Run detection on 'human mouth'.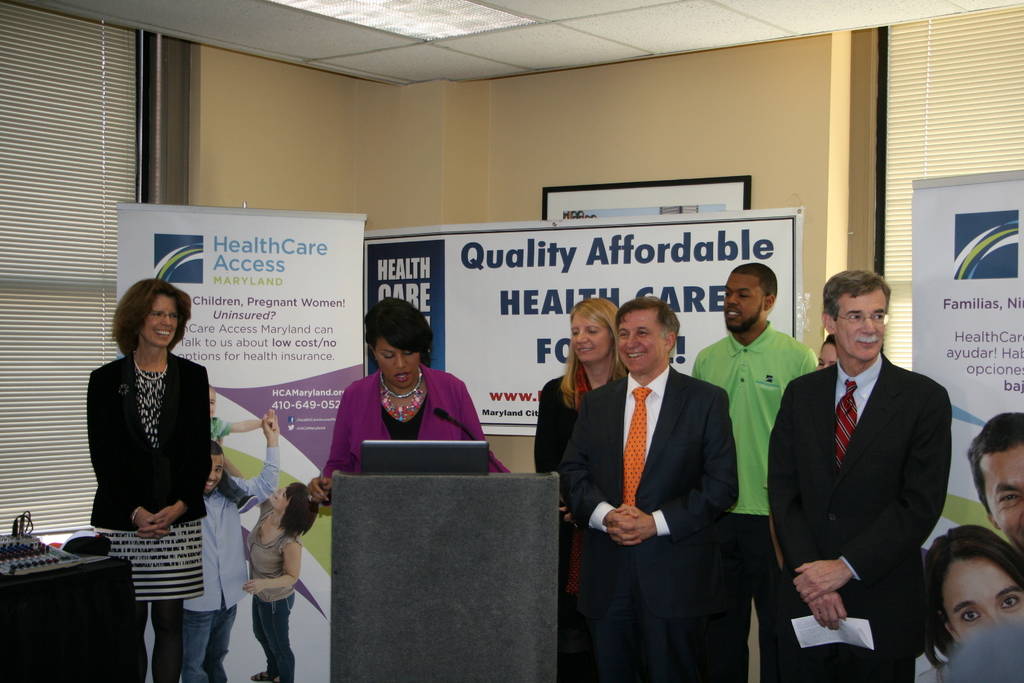
Result: bbox(729, 309, 740, 317).
